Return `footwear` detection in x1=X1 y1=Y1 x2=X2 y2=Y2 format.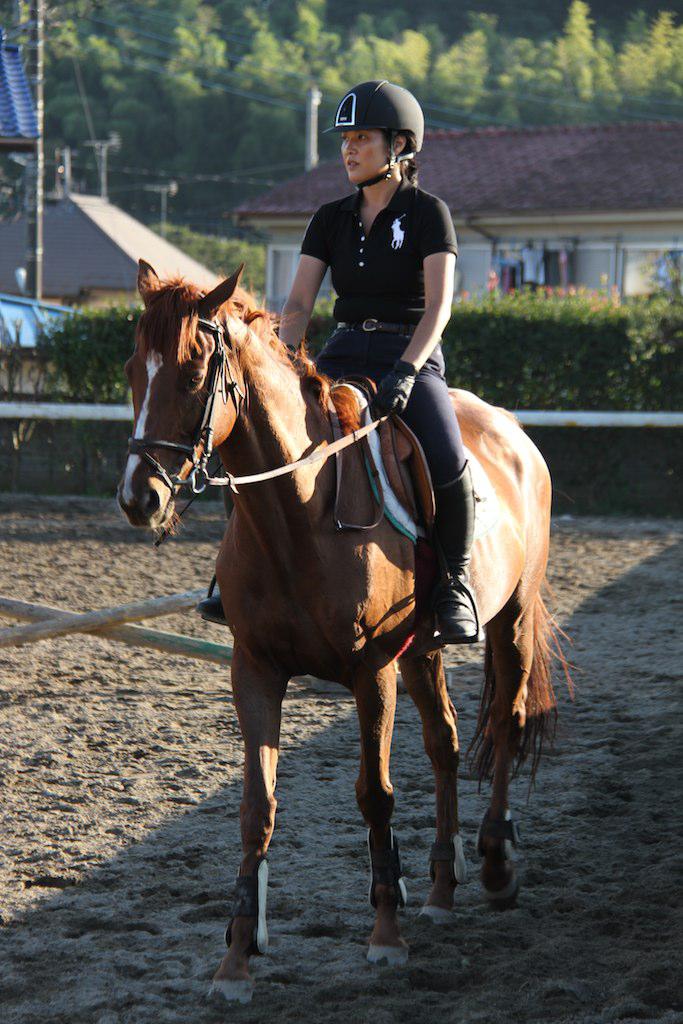
x1=358 y1=882 x2=417 y2=970.
